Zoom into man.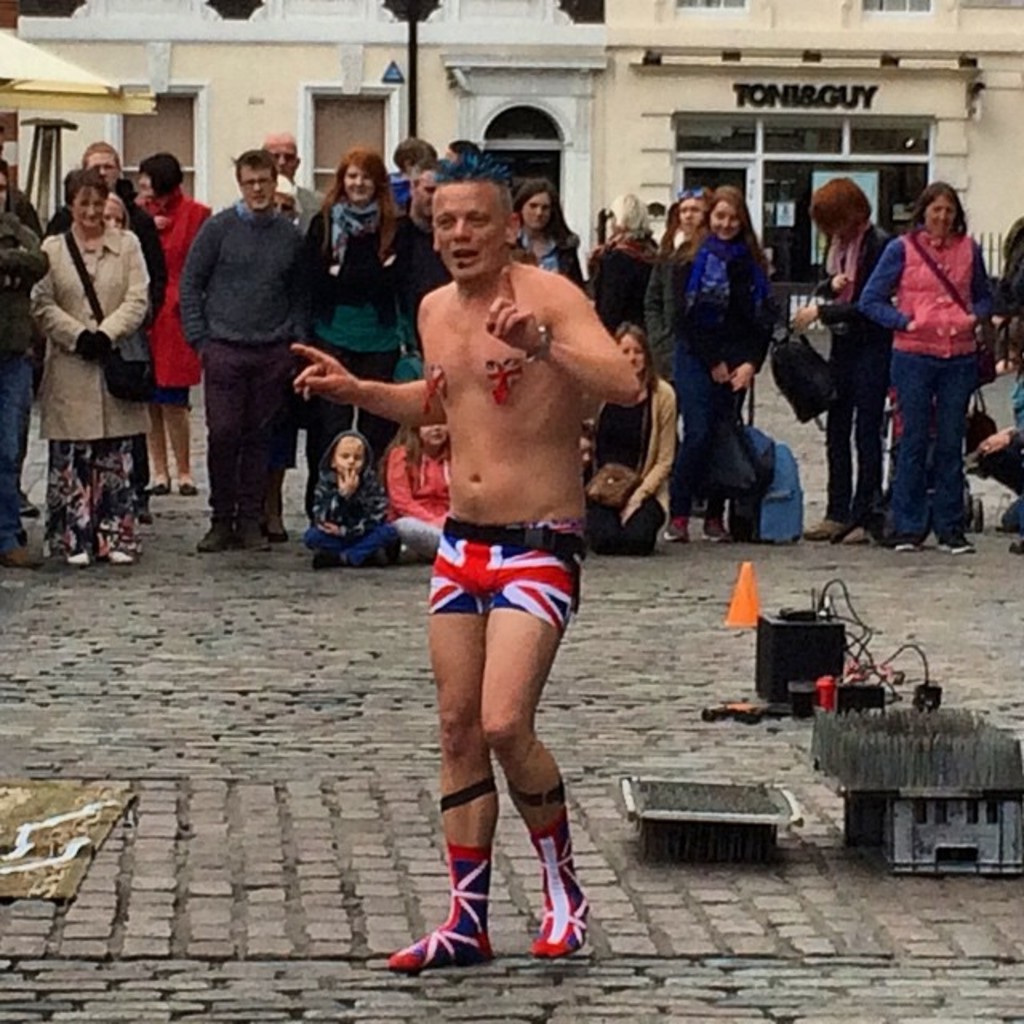
Zoom target: left=370, top=178, right=645, bottom=1021.
